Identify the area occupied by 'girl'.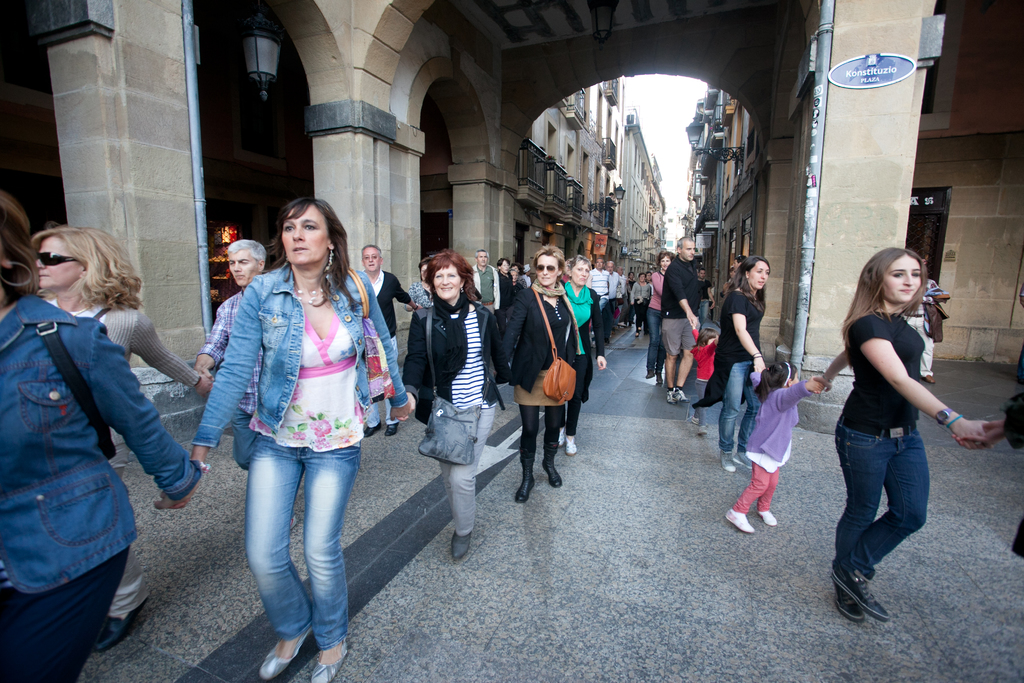
Area: 690/315/721/440.
